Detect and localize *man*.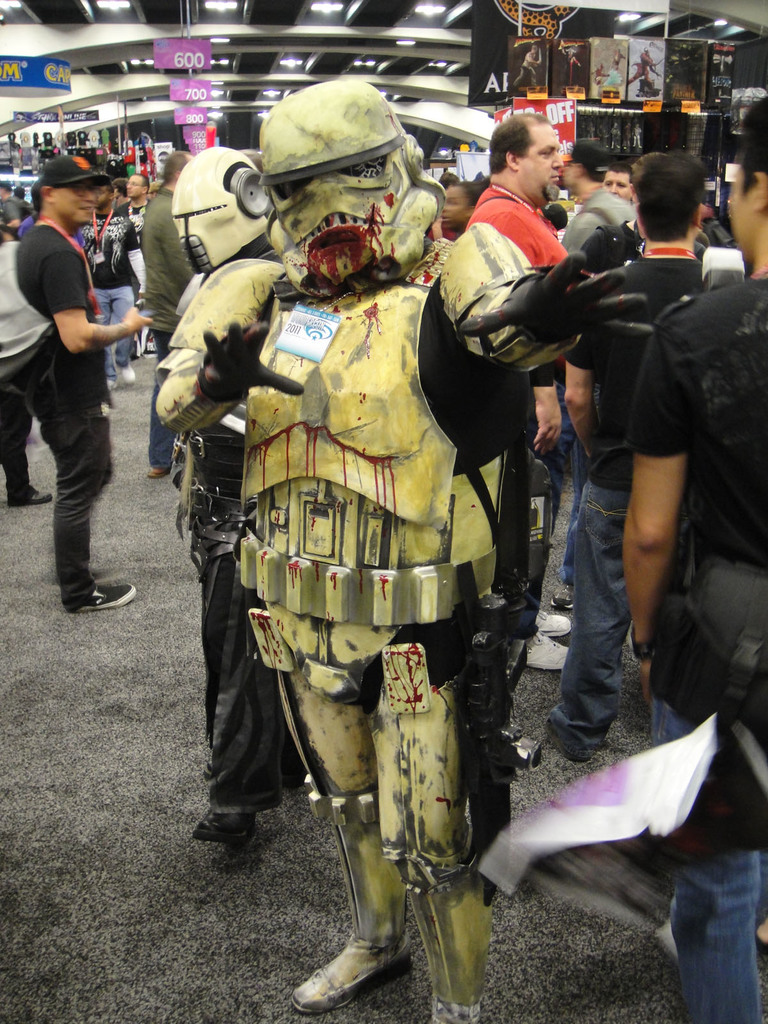
Localized at (left=556, top=140, right=632, bottom=257).
